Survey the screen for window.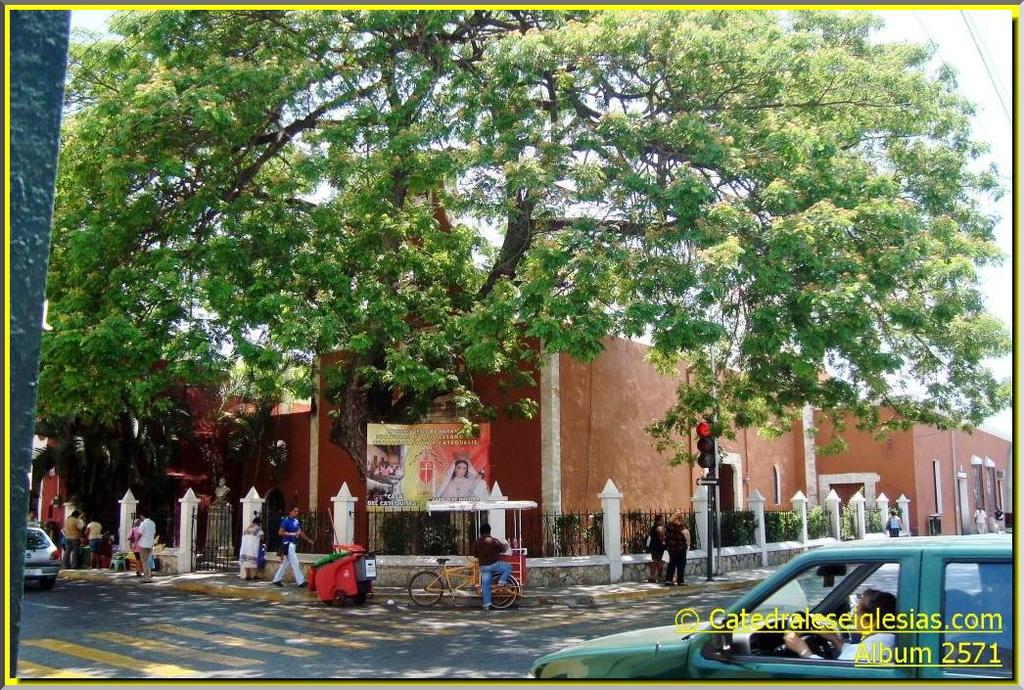
Survey found: <box>987,457,1003,517</box>.
